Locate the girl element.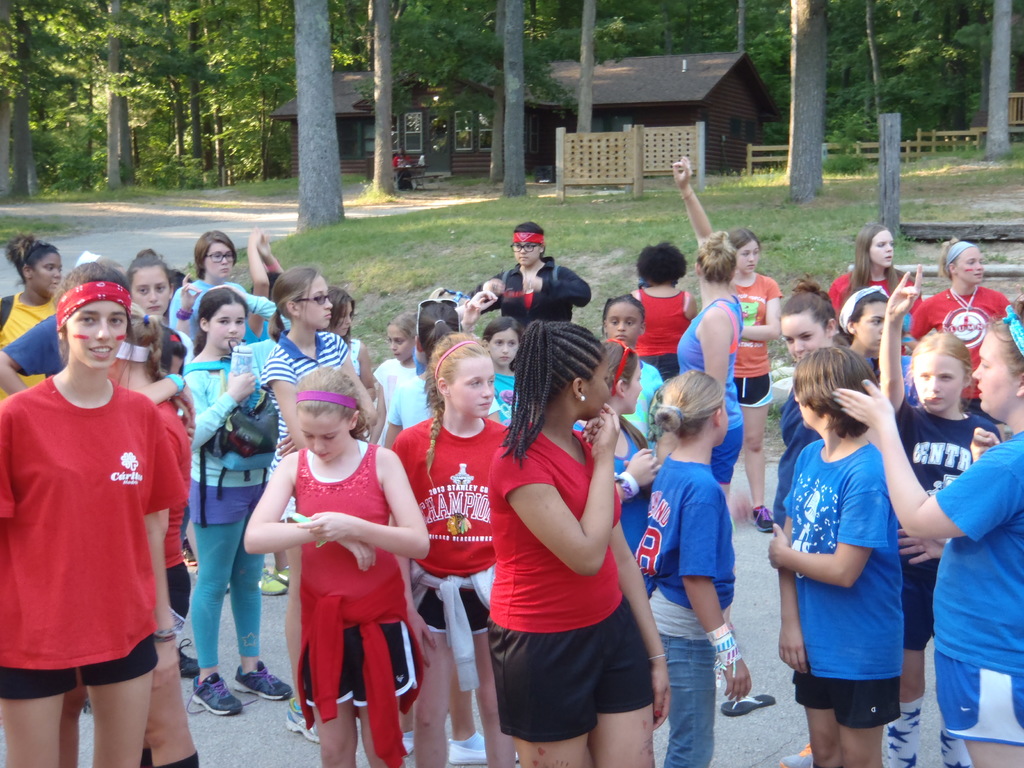
Element bbox: [913, 236, 1020, 416].
